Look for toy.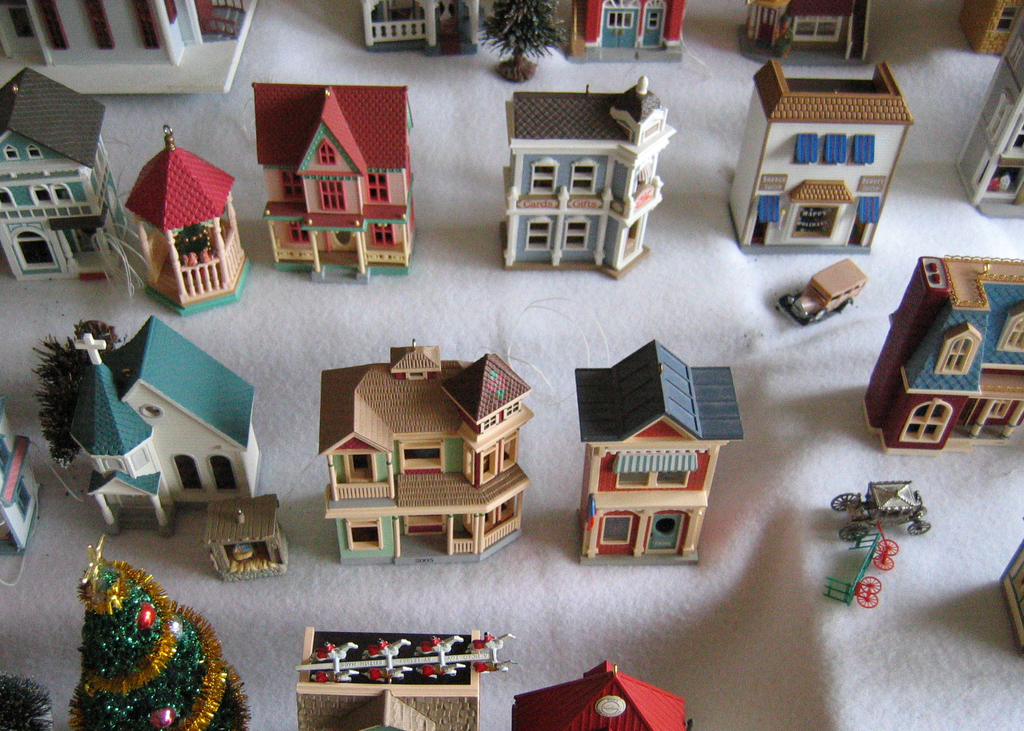
Found: box=[130, 127, 249, 317].
